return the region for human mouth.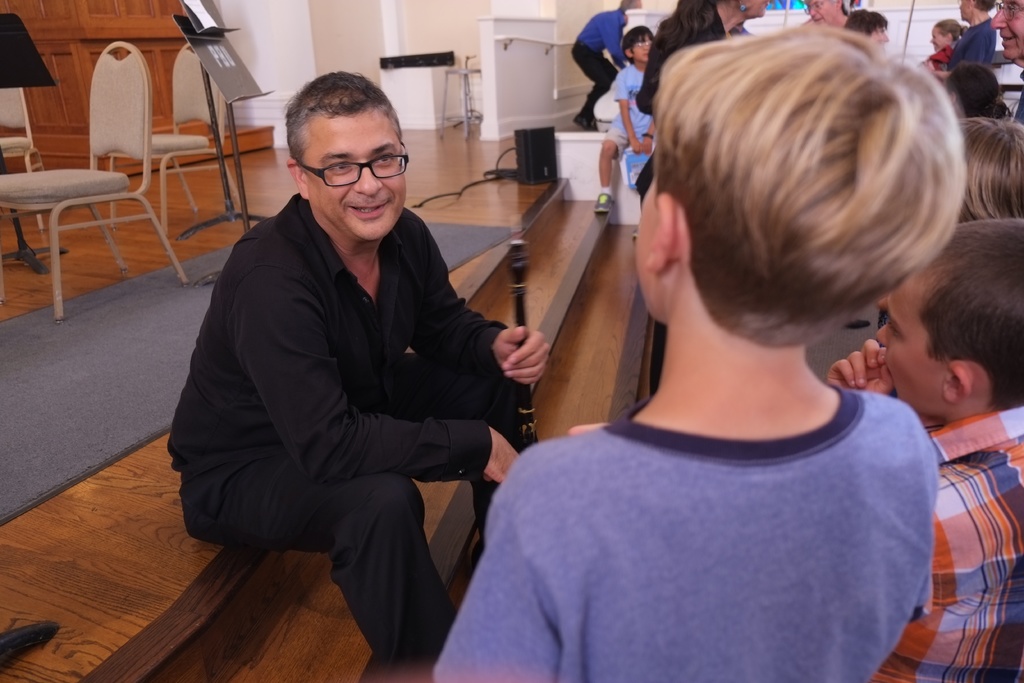
{"x1": 348, "y1": 202, "x2": 387, "y2": 218}.
